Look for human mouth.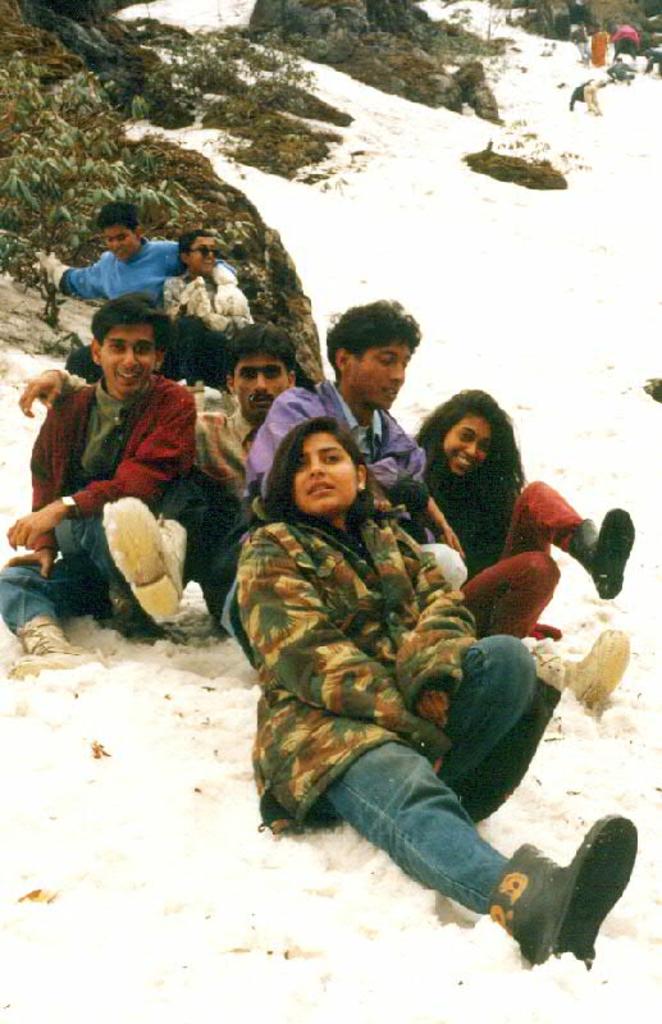
Found: [left=457, top=462, right=467, bottom=468].
